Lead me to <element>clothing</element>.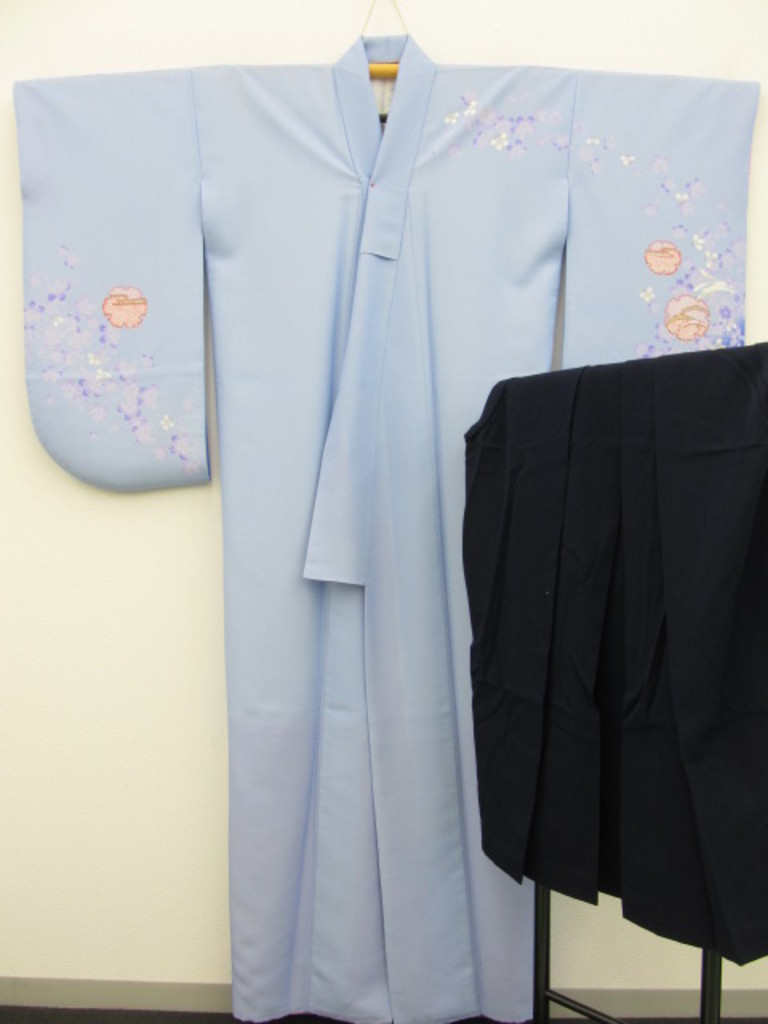
Lead to [461,333,766,970].
